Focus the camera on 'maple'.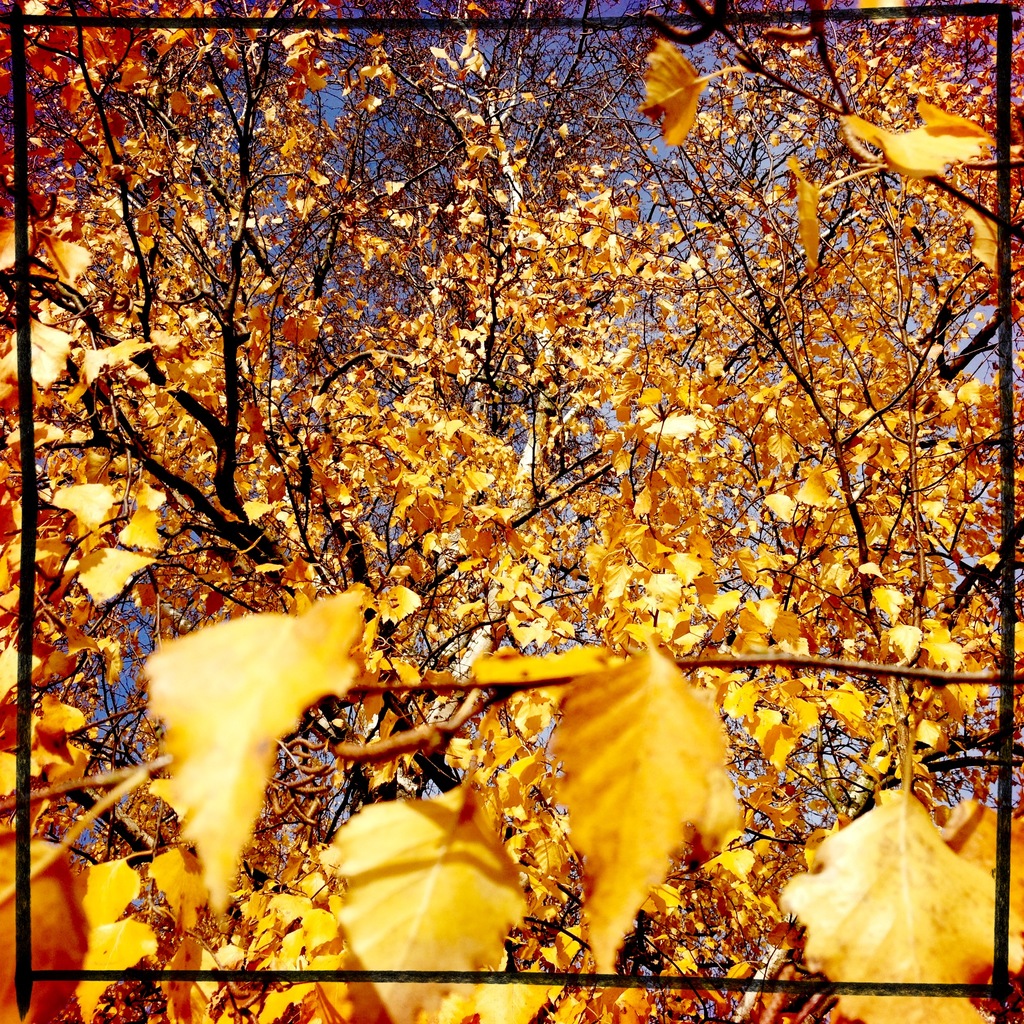
Focus region: (15,0,965,1023).
